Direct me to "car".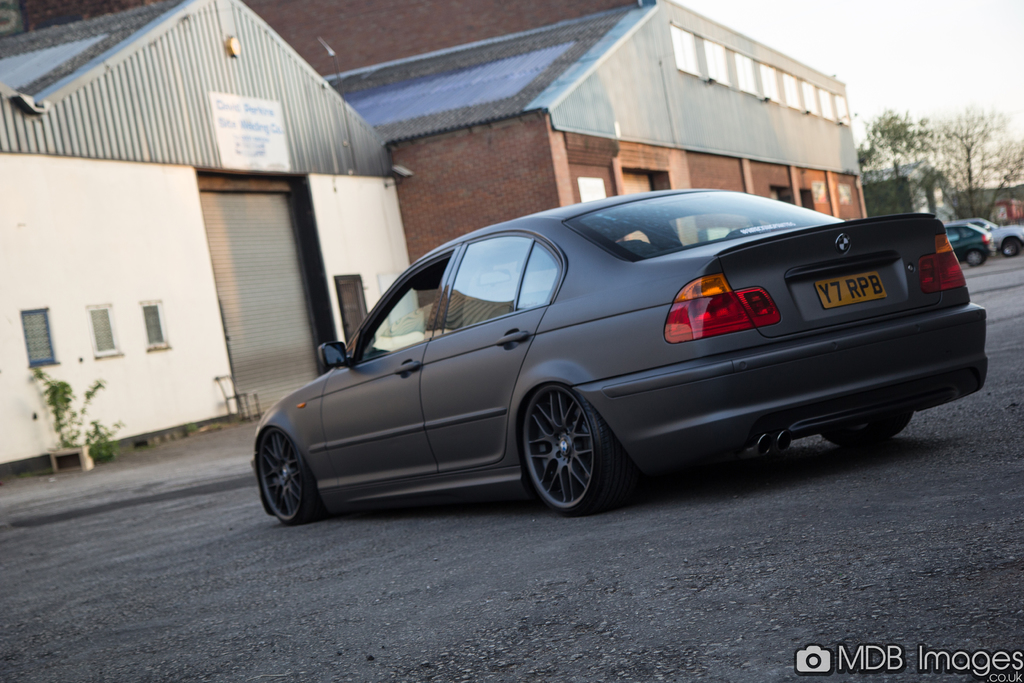
Direction: pyautogui.locateOnScreen(254, 190, 985, 525).
